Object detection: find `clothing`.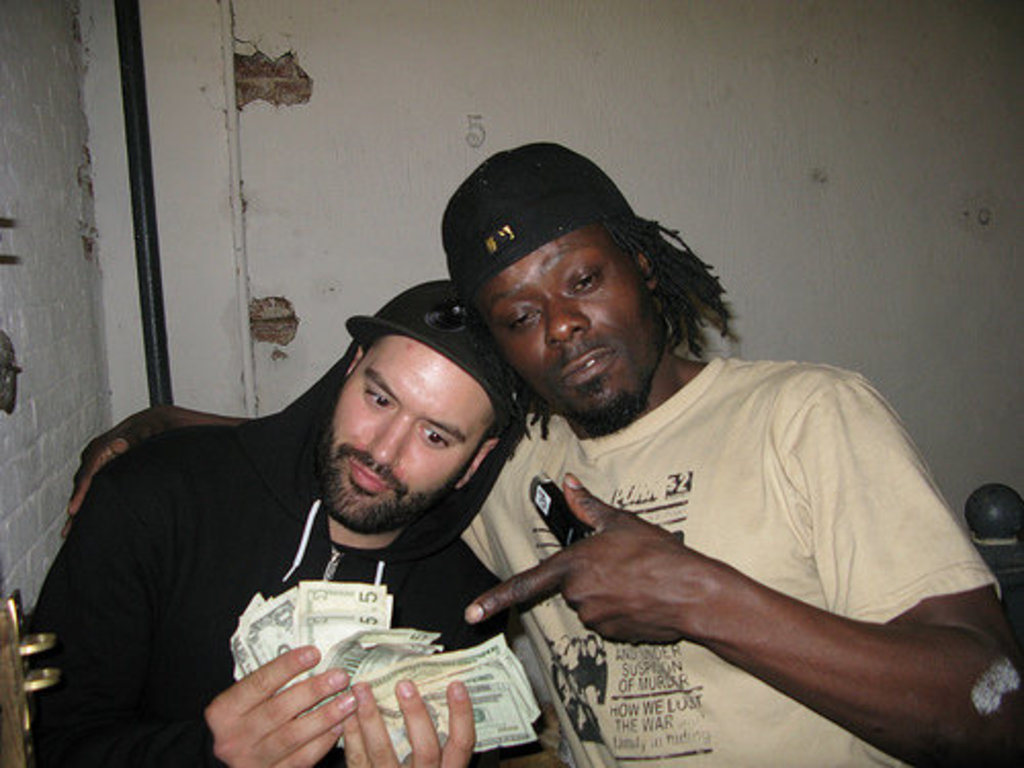
459, 350, 1014, 766.
